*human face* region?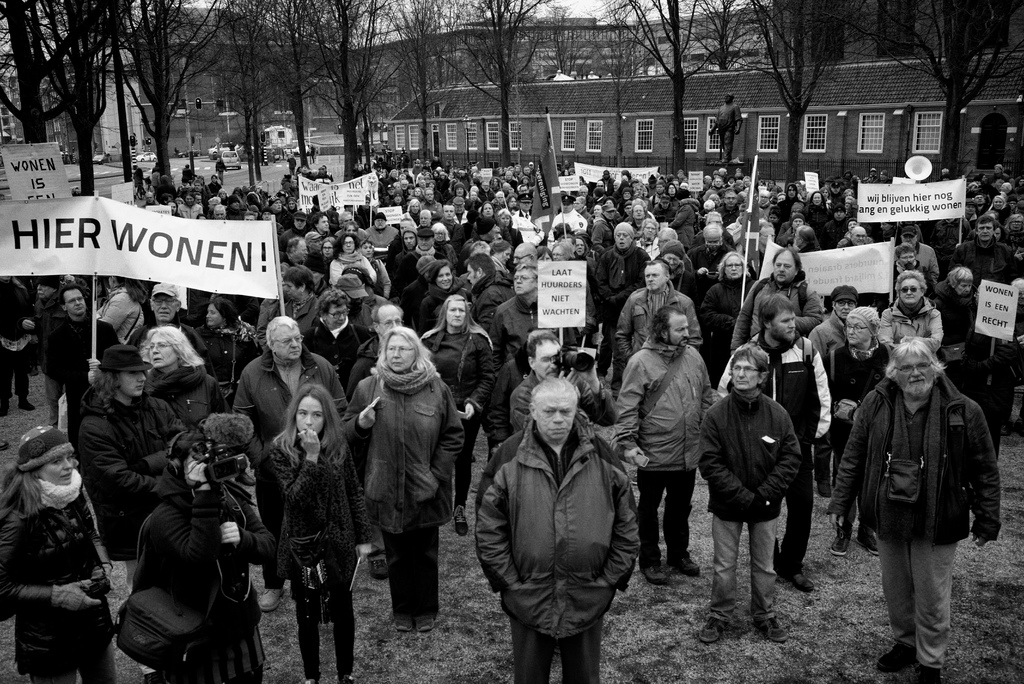
select_region(365, 165, 367, 166)
